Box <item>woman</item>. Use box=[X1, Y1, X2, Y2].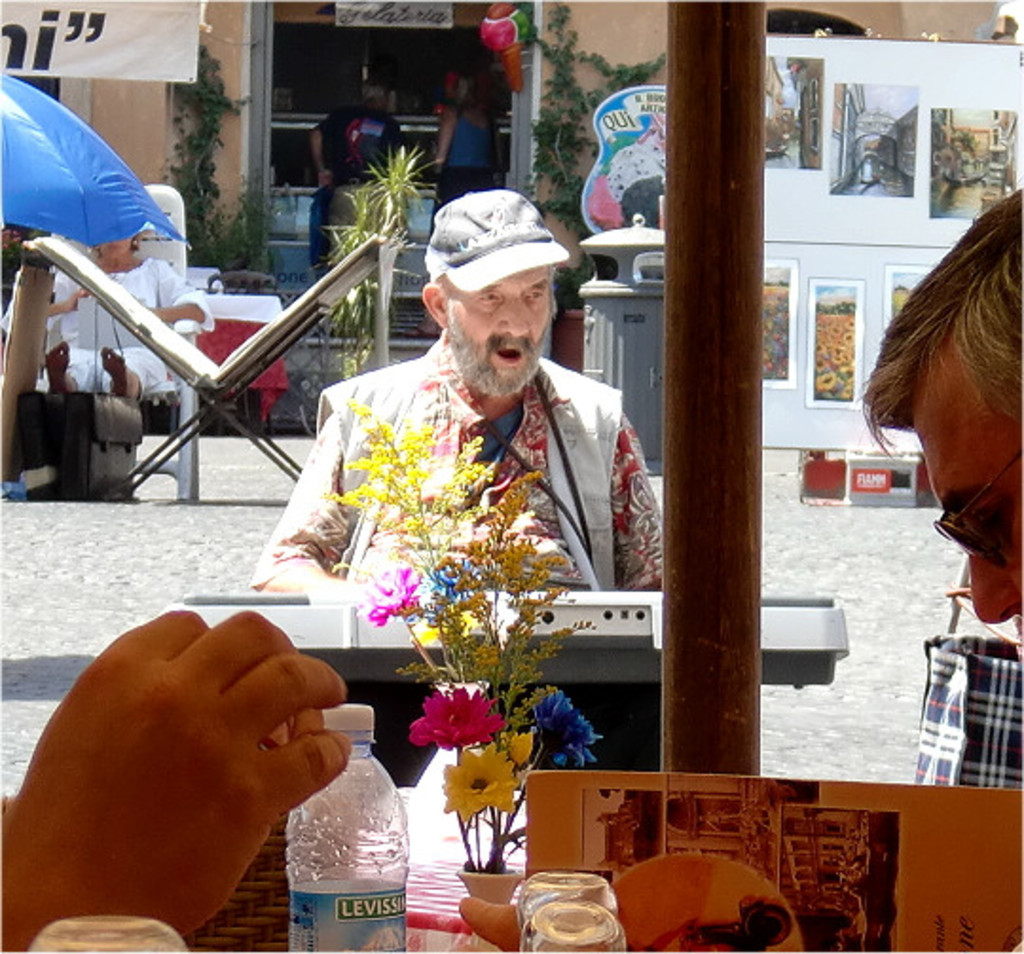
box=[44, 228, 220, 406].
